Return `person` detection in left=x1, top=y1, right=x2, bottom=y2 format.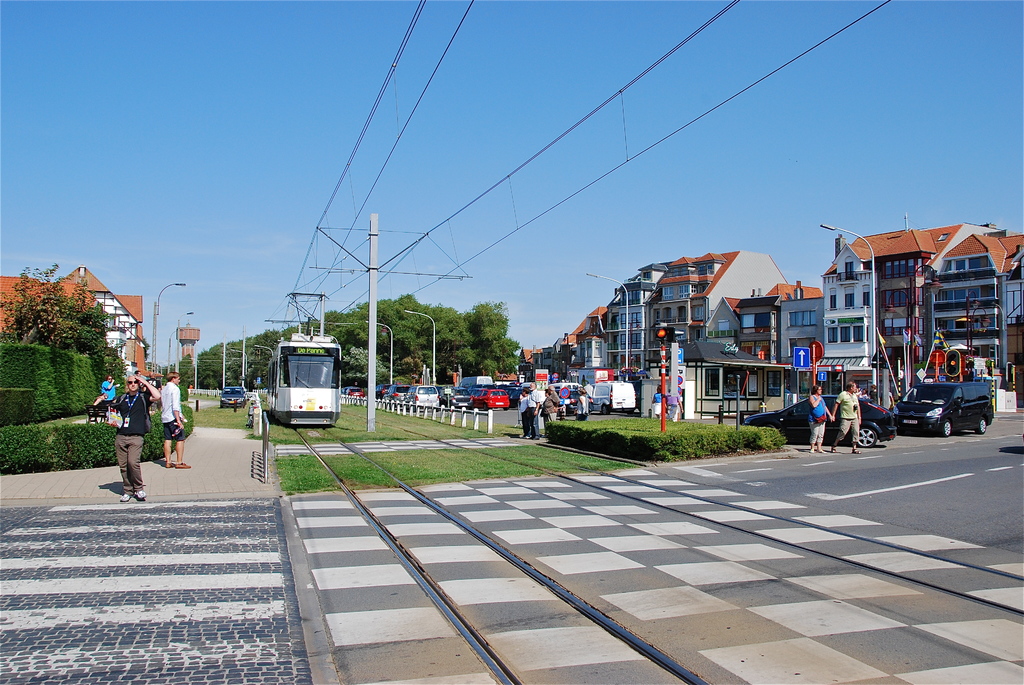
left=651, top=385, right=663, bottom=419.
